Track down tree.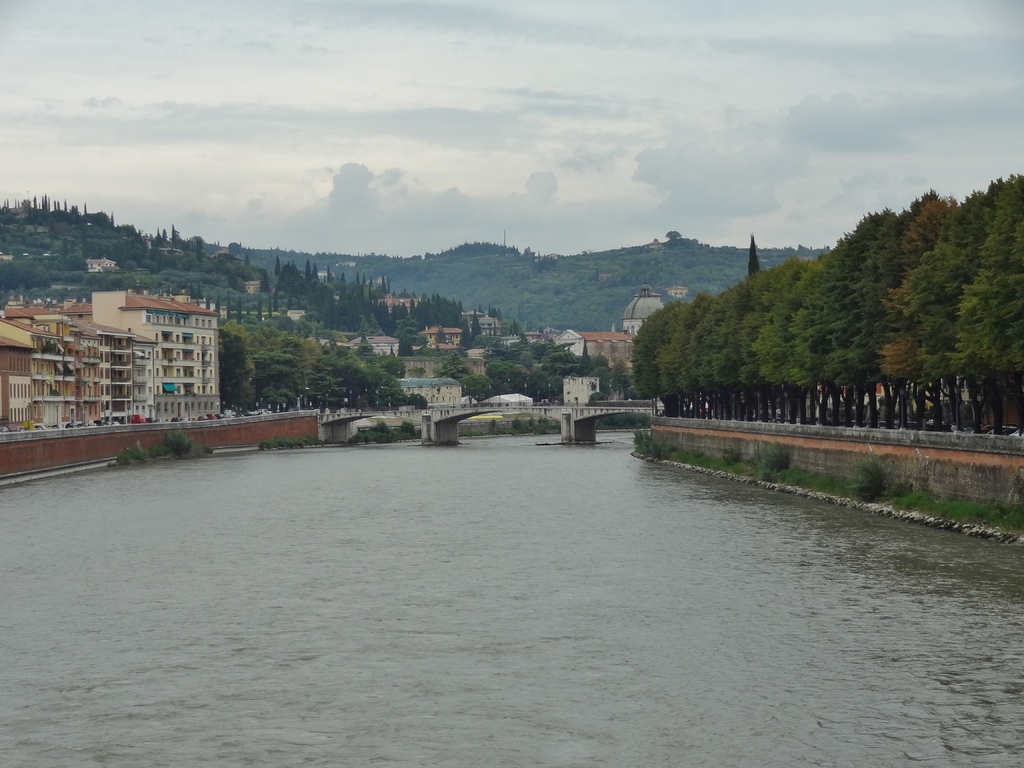
Tracked to {"left": 827, "top": 209, "right": 894, "bottom": 422}.
